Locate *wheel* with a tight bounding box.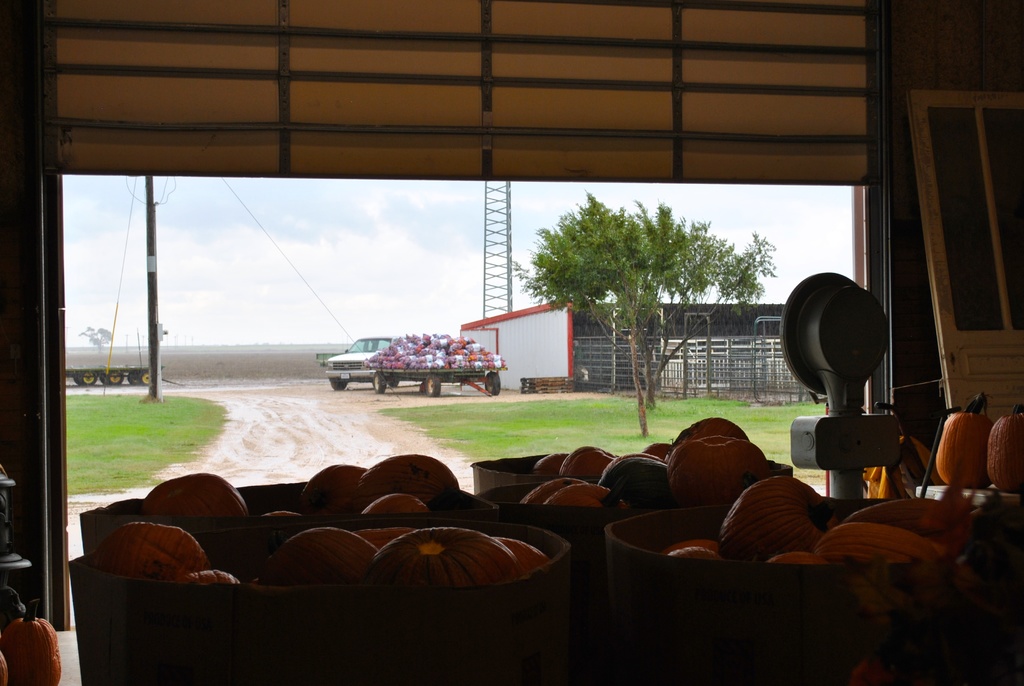
[x1=388, y1=379, x2=400, y2=388].
